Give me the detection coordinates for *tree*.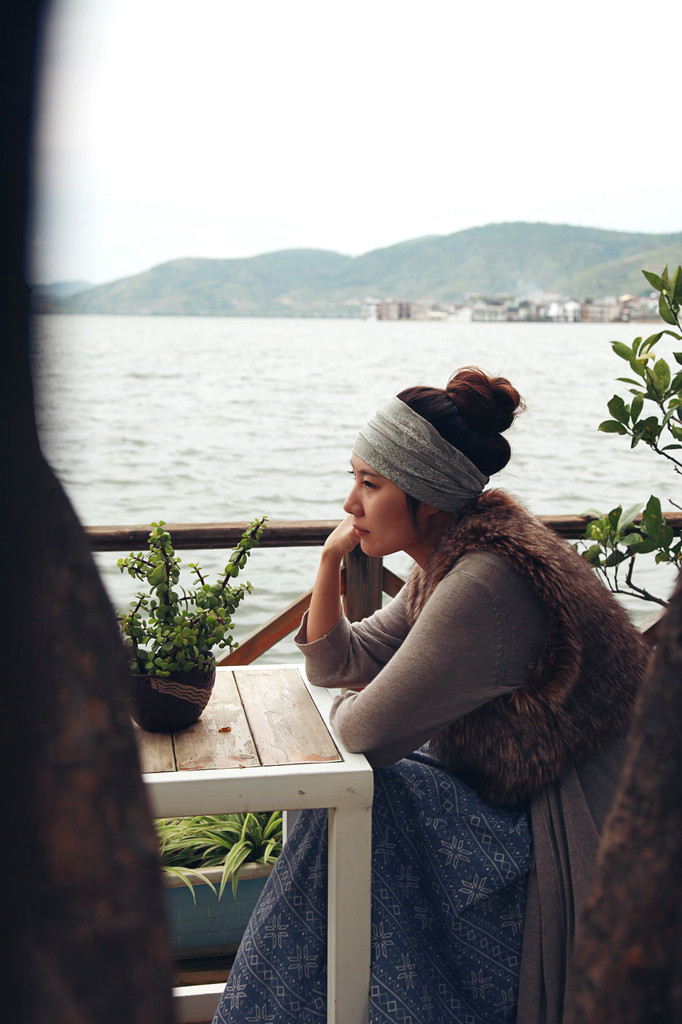
region(79, 218, 681, 321).
